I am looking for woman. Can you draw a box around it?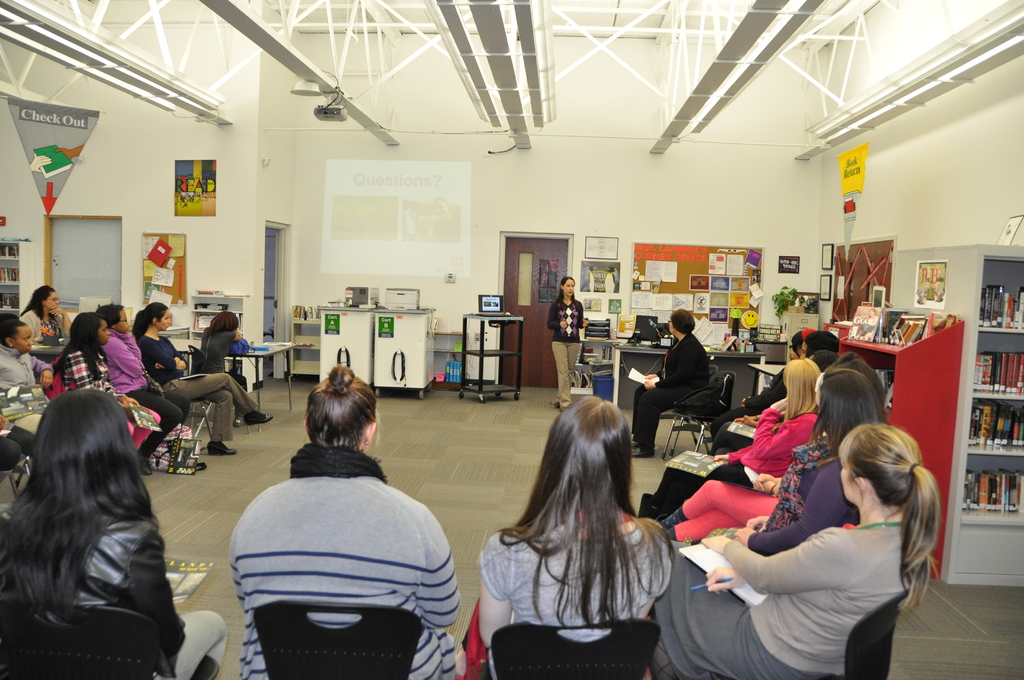
Sure, the bounding box is 56, 310, 160, 449.
